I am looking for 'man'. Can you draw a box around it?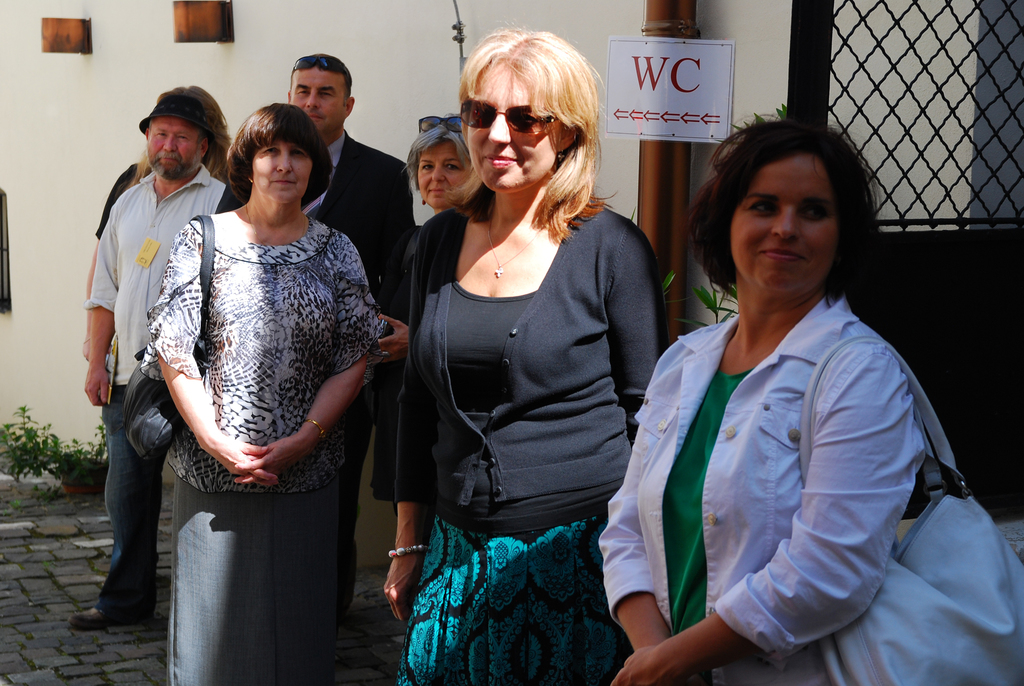
Sure, the bounding box is 212/48/415/626.
